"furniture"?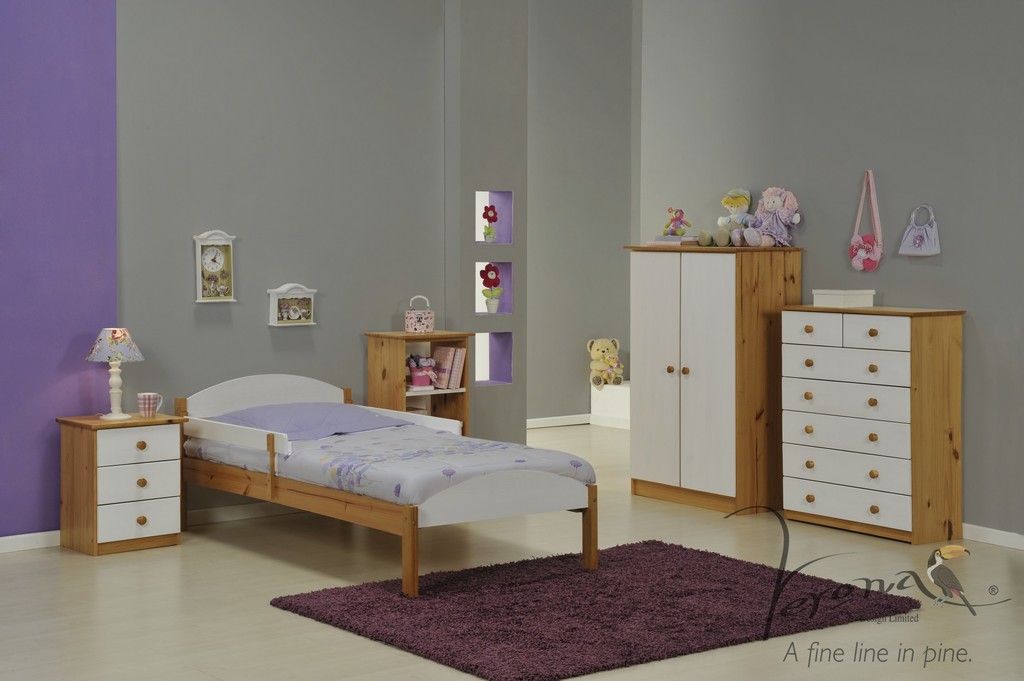
box(59, 415, 186, 553)
